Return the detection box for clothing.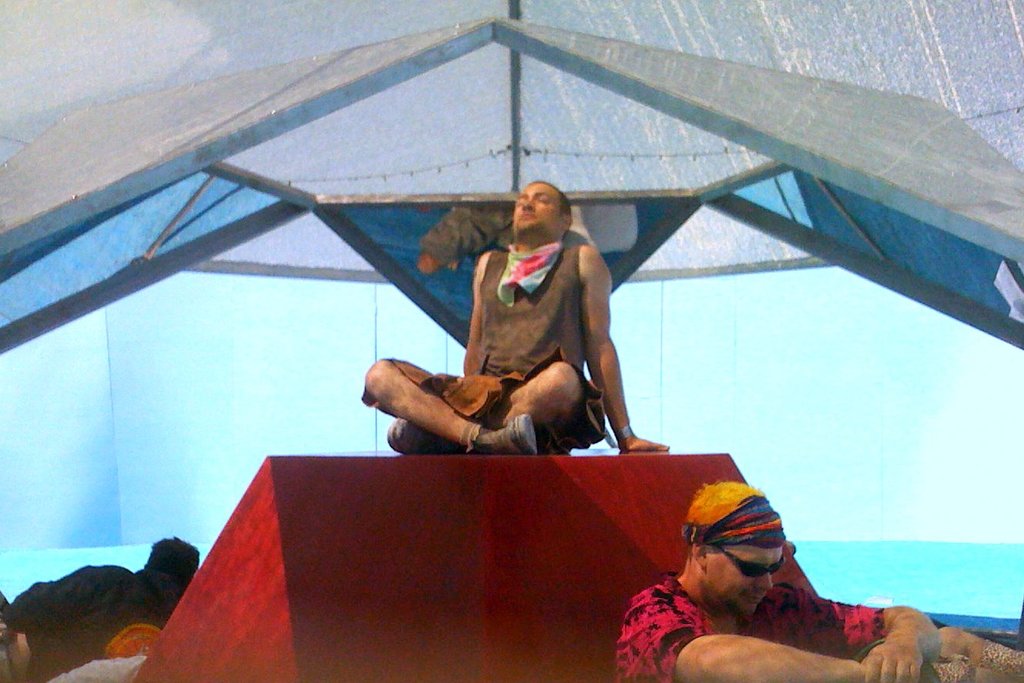
x1=463 y1=189 x2=620 y2=417.
